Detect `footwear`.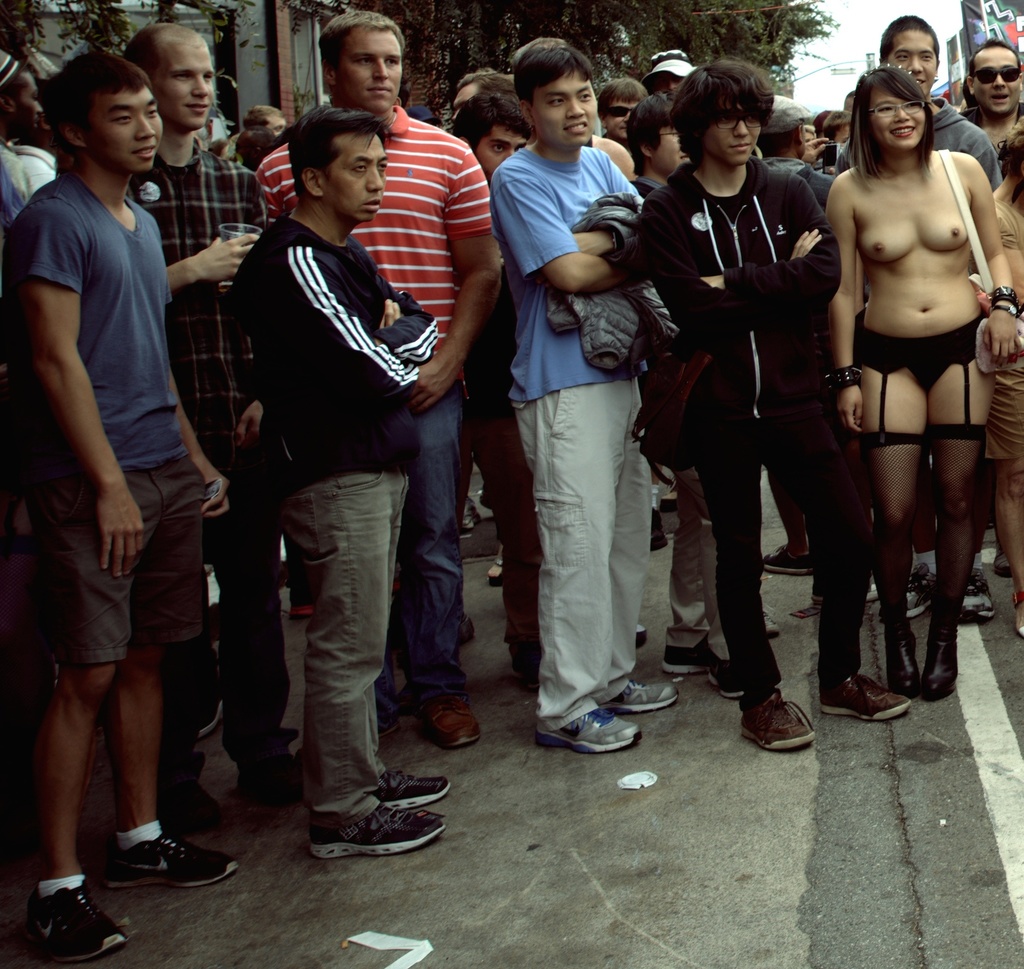
Detected at crop(921, 592, 951, 698).
